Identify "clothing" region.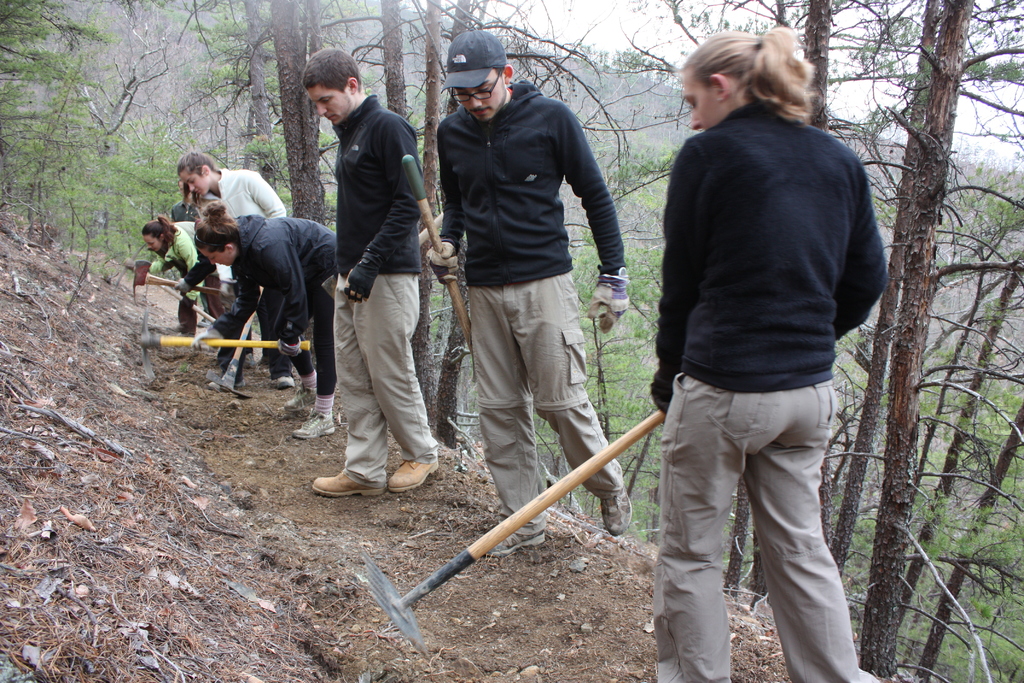
Region: bbox(332, 95, 440, 486).
